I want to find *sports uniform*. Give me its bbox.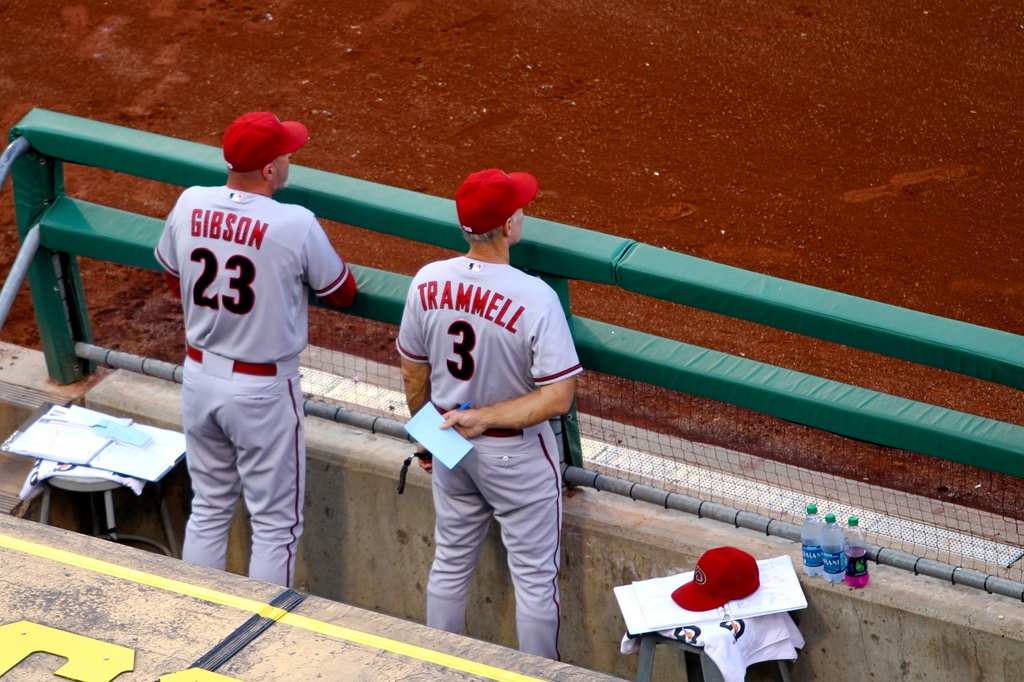
bbox=(147, 113, 358, 586).
